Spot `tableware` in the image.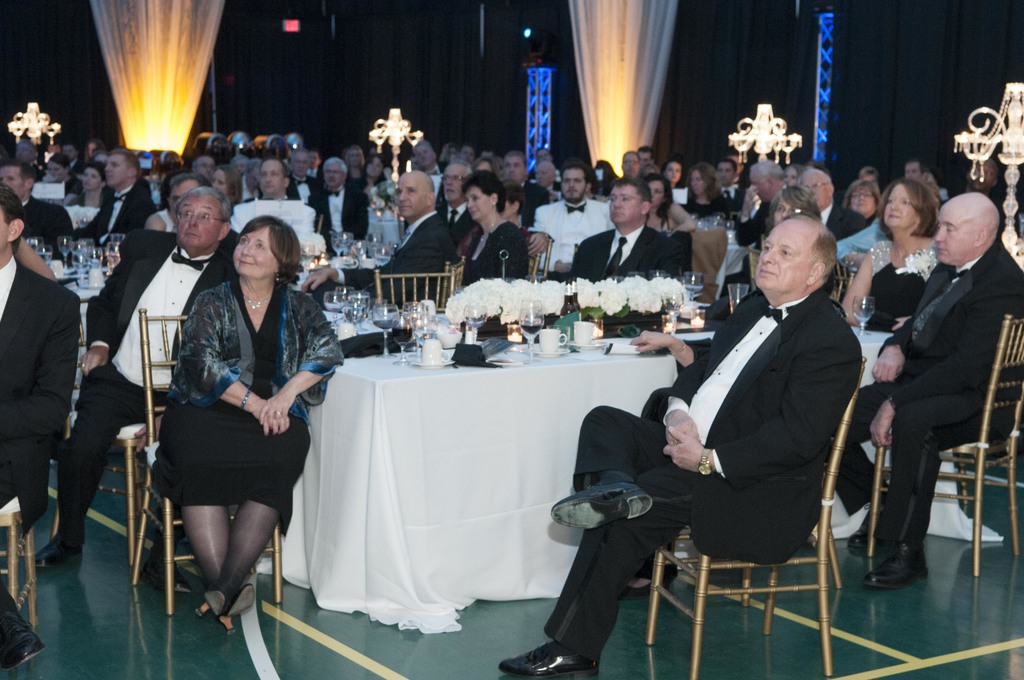
`tableware` found at BBox(306, 291, 317, 304).
